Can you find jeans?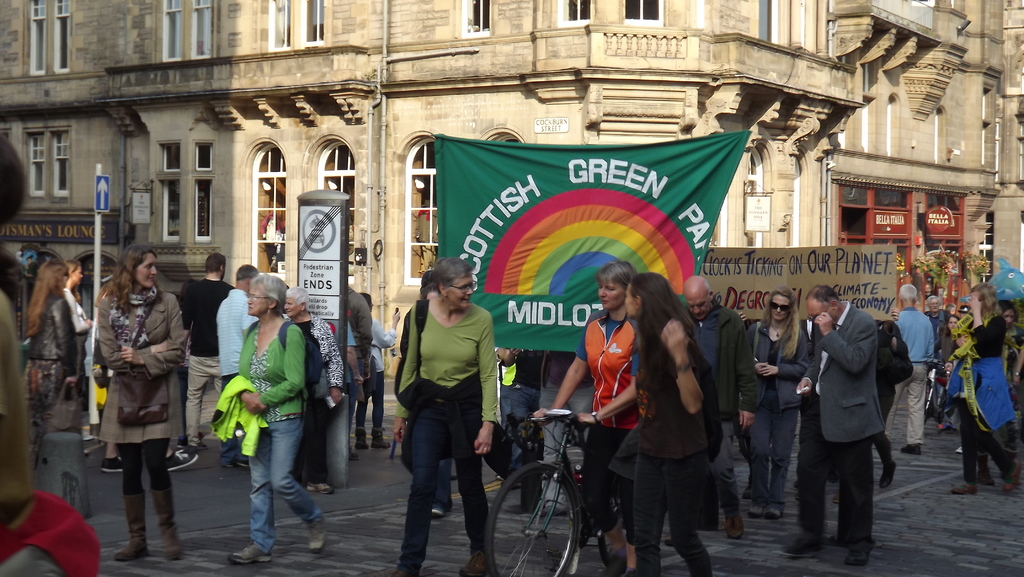
Yes, bounding box: region(403, 416, 505, 576).
